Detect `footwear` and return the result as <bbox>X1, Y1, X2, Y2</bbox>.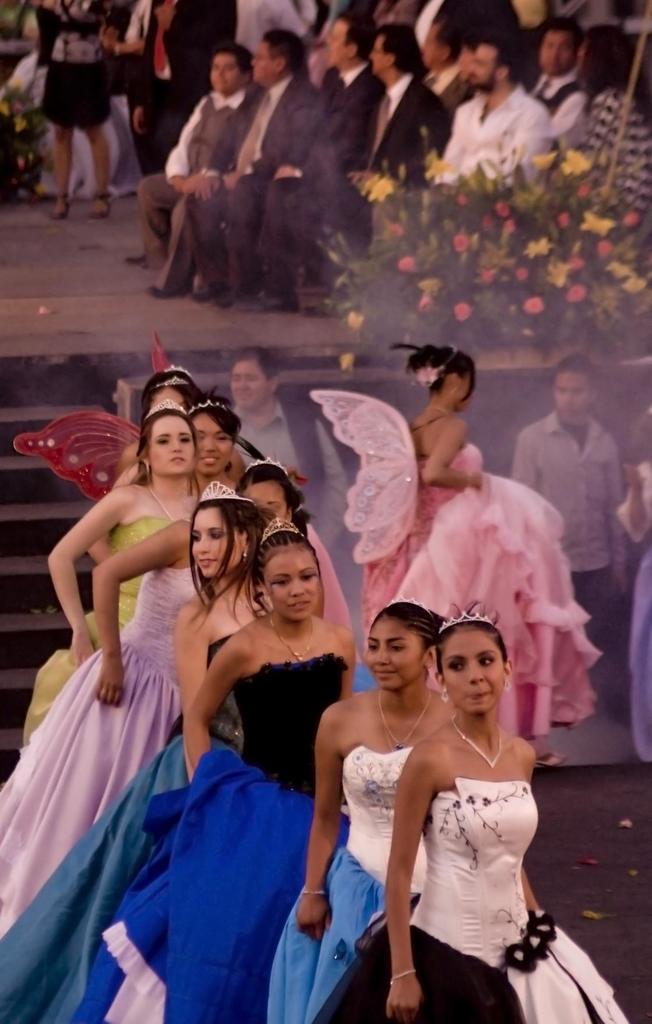
<bbox>51, 196, 76, 221</bbox>.
